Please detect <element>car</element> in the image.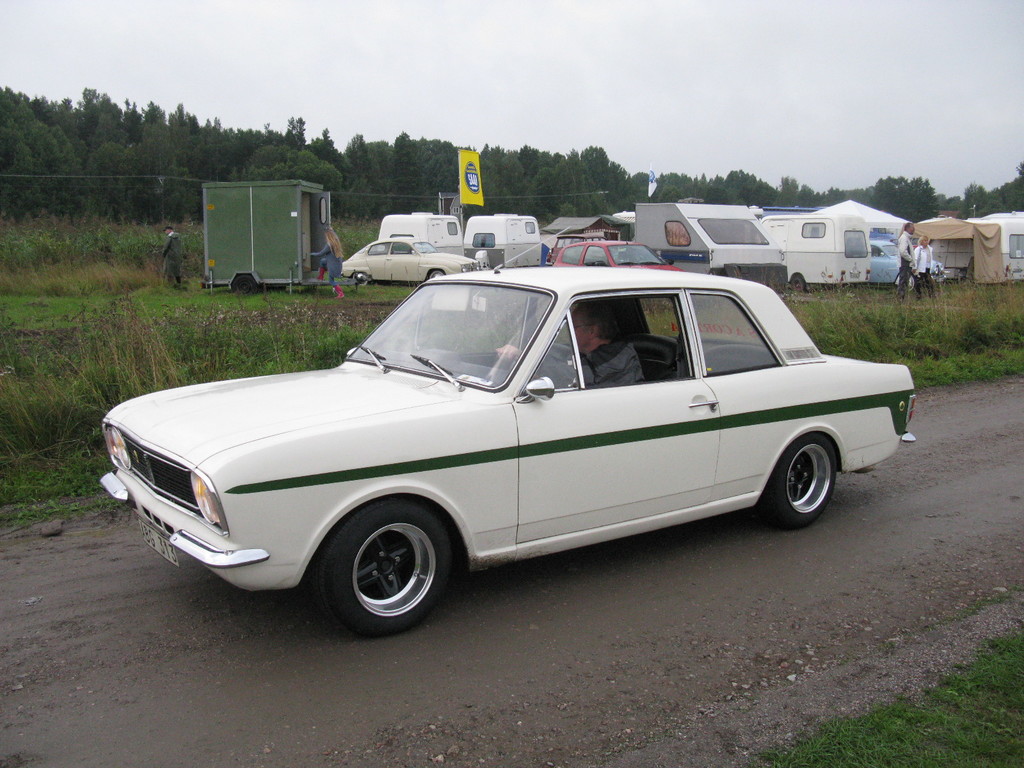
547:234:608:266.
